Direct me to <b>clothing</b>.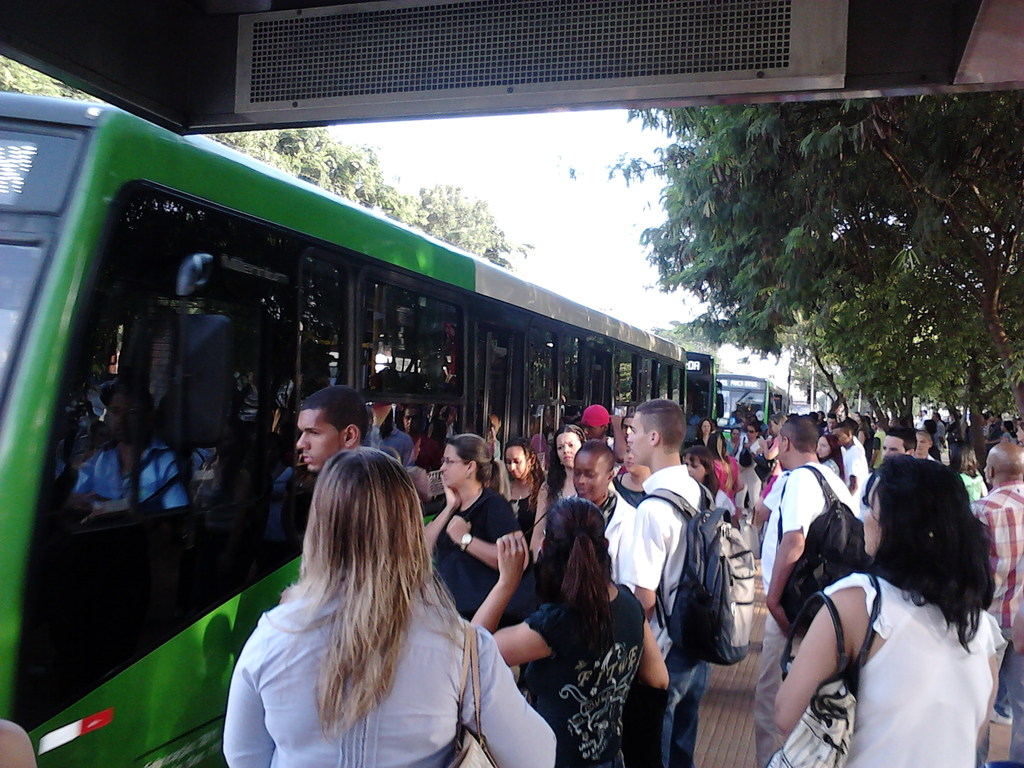
Direction: rect(609, 474, 644, 511).
